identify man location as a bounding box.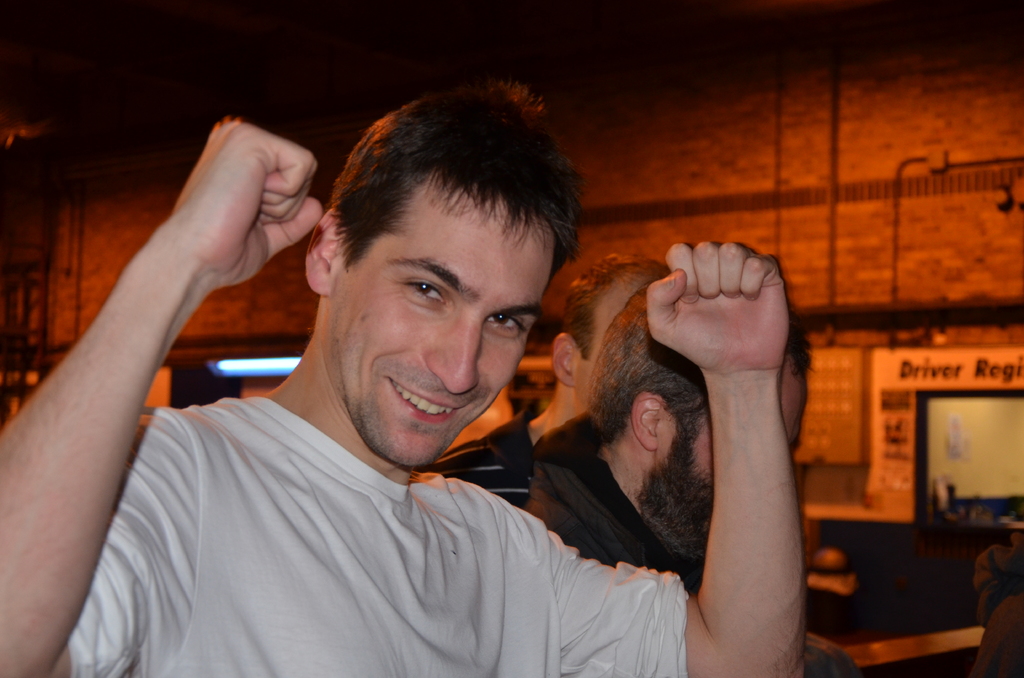
box=[410, 251, 683, 522].
